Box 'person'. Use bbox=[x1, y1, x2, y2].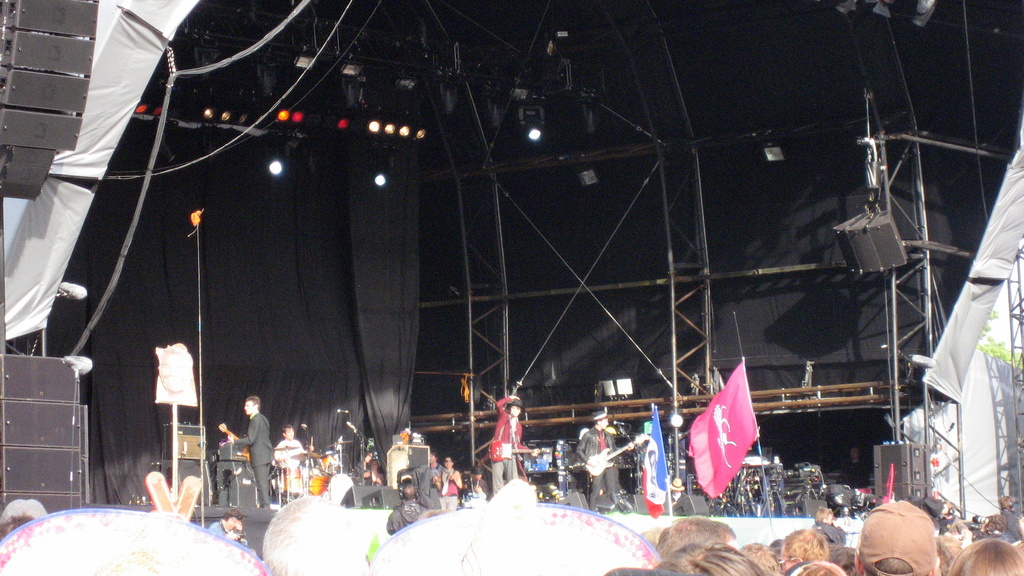
bbox=[366, 454, 386, 490].
